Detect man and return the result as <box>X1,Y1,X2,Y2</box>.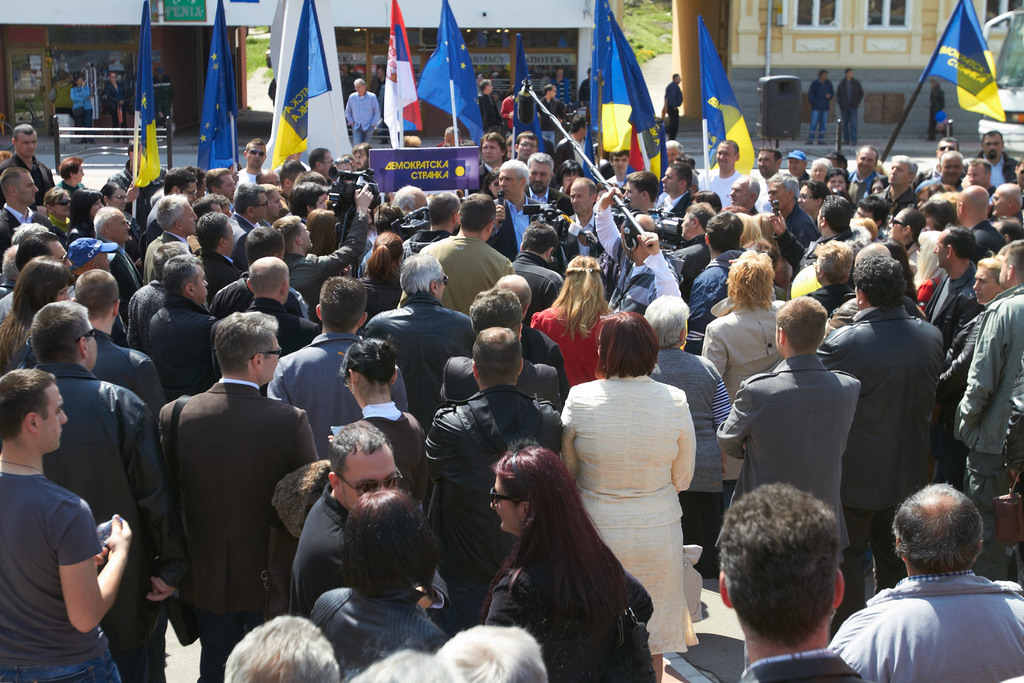
<box>369,64,388,96</box>.
